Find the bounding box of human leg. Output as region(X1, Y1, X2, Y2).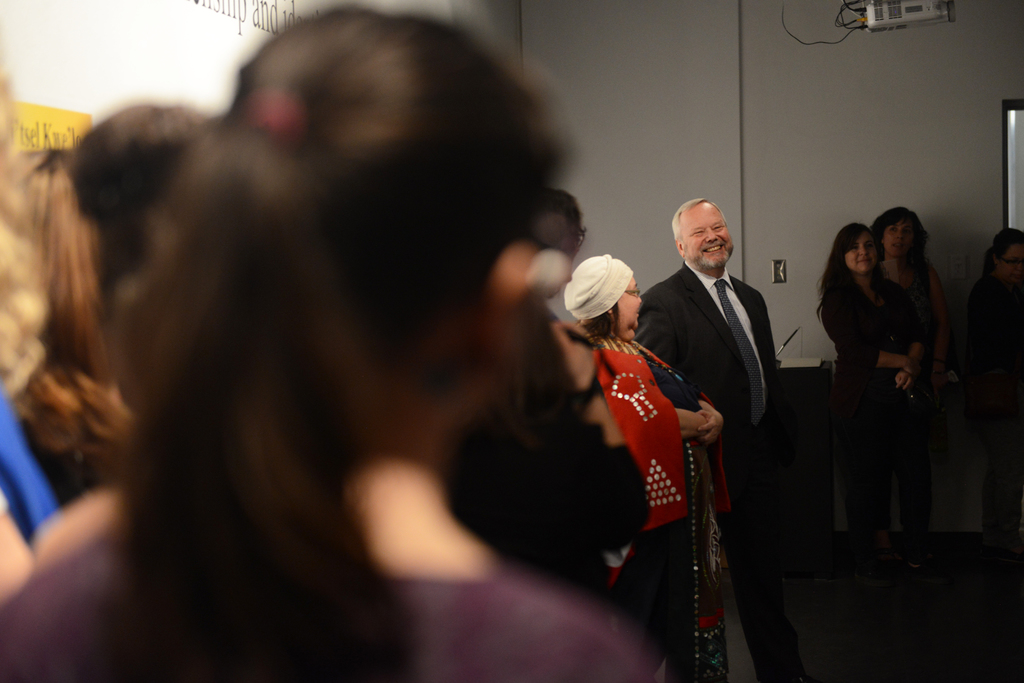
region(836, 373, 888, 617).
